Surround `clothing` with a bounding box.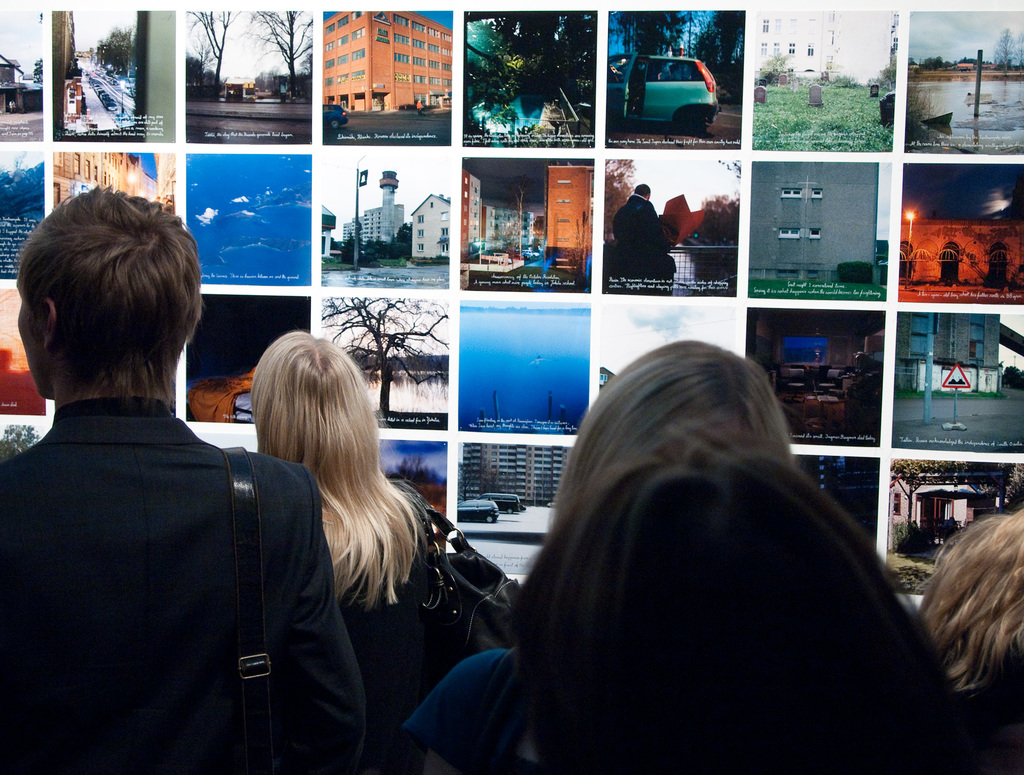
(408, 645, 536, 774).
